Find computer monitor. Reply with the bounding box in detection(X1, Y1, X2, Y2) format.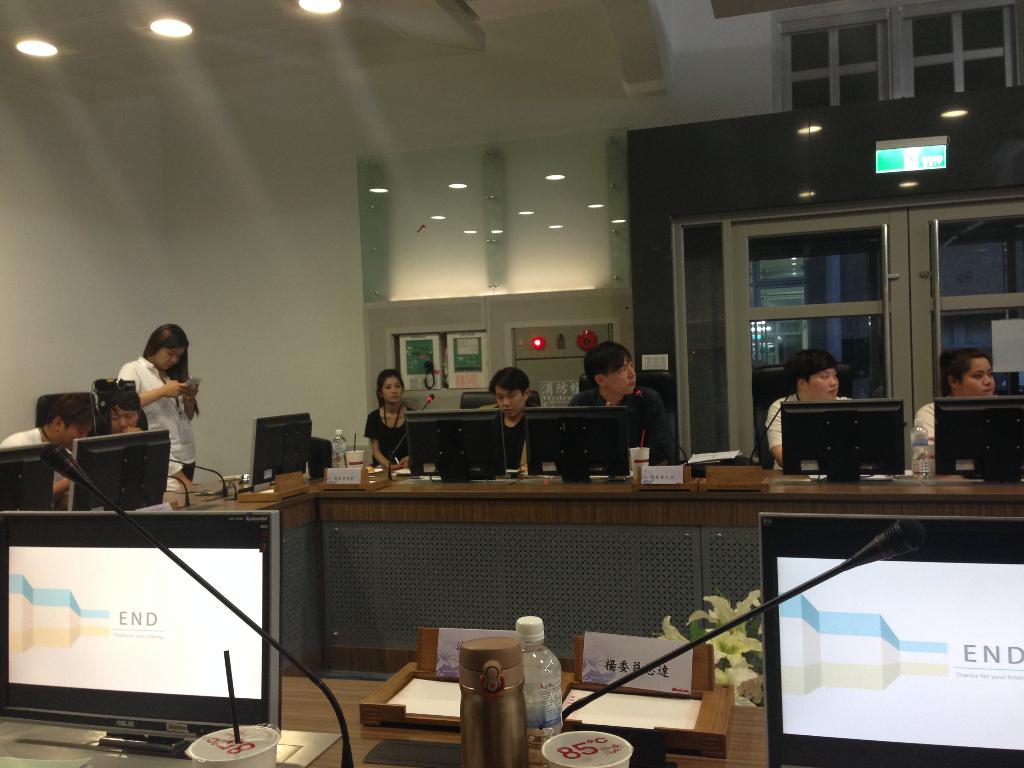
detection(515, 402, 637, 484).
